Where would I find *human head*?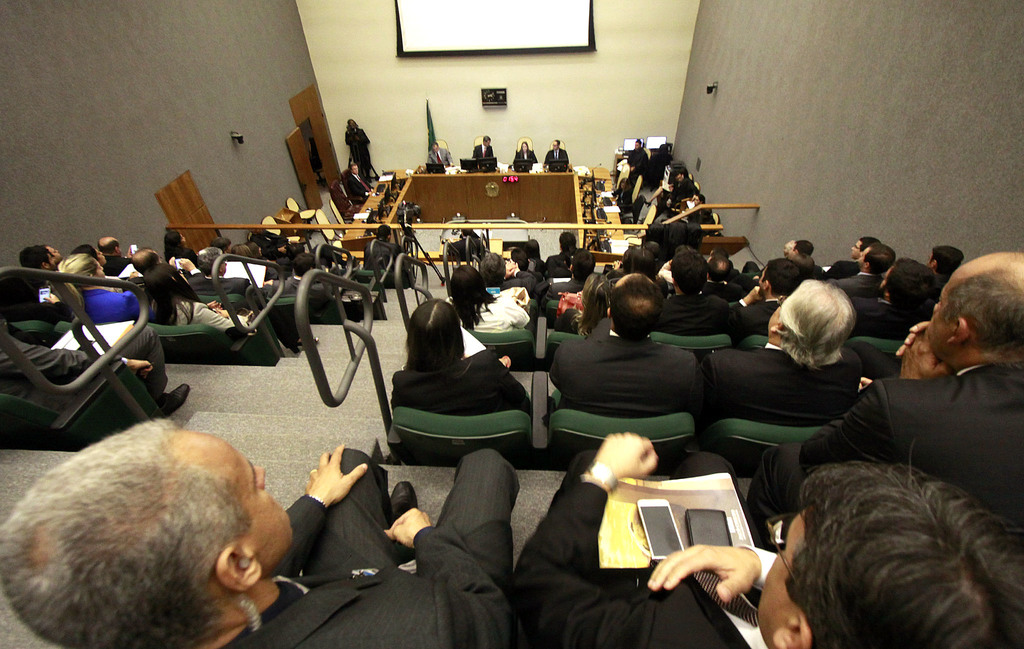
At bbox=[70, 244, 109, 267].
